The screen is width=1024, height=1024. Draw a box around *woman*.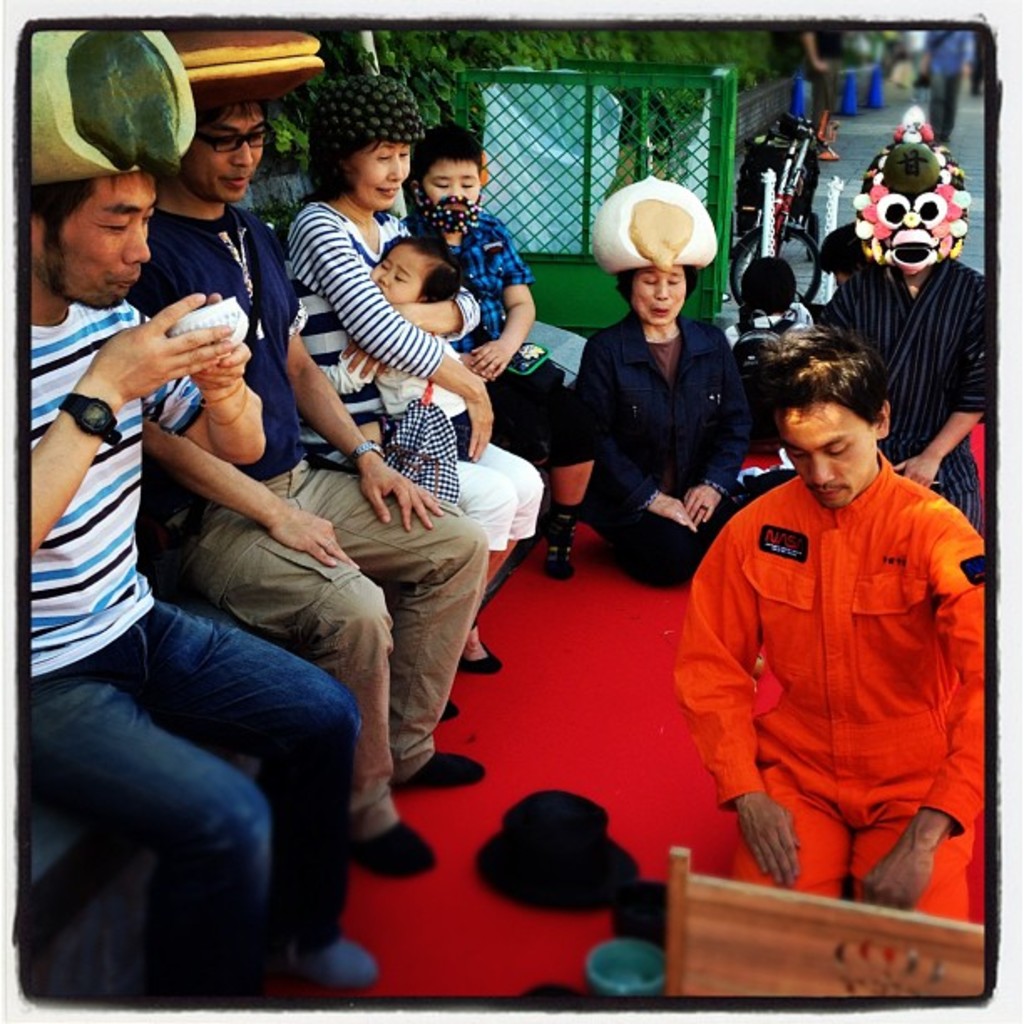
296,60,540,688.
